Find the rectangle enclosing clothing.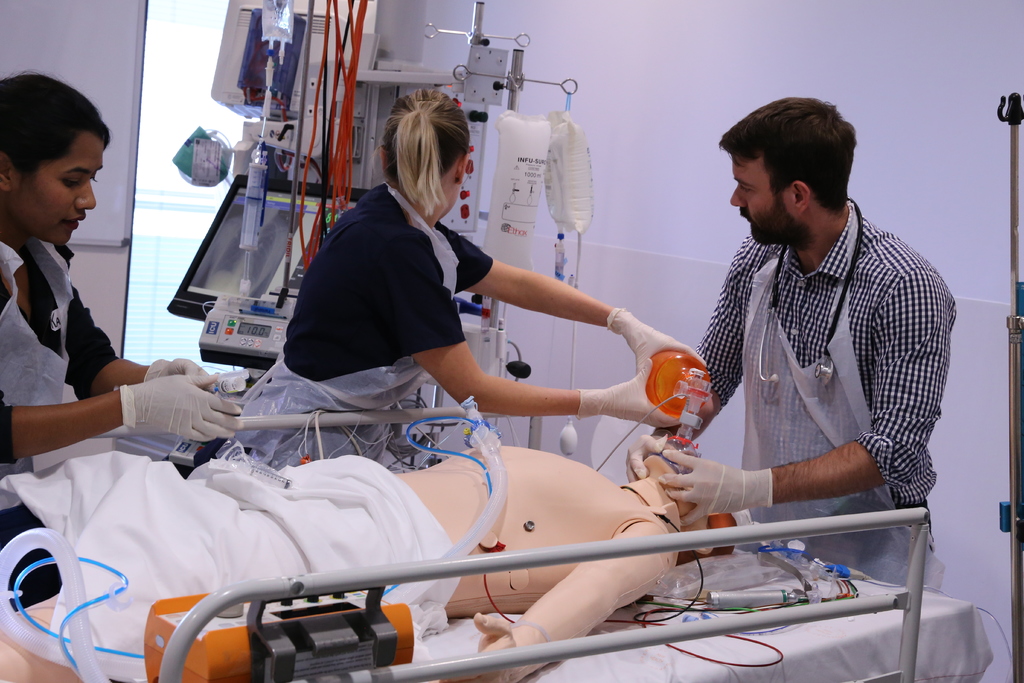
left=225, top=179, right=502, bottom=468.
